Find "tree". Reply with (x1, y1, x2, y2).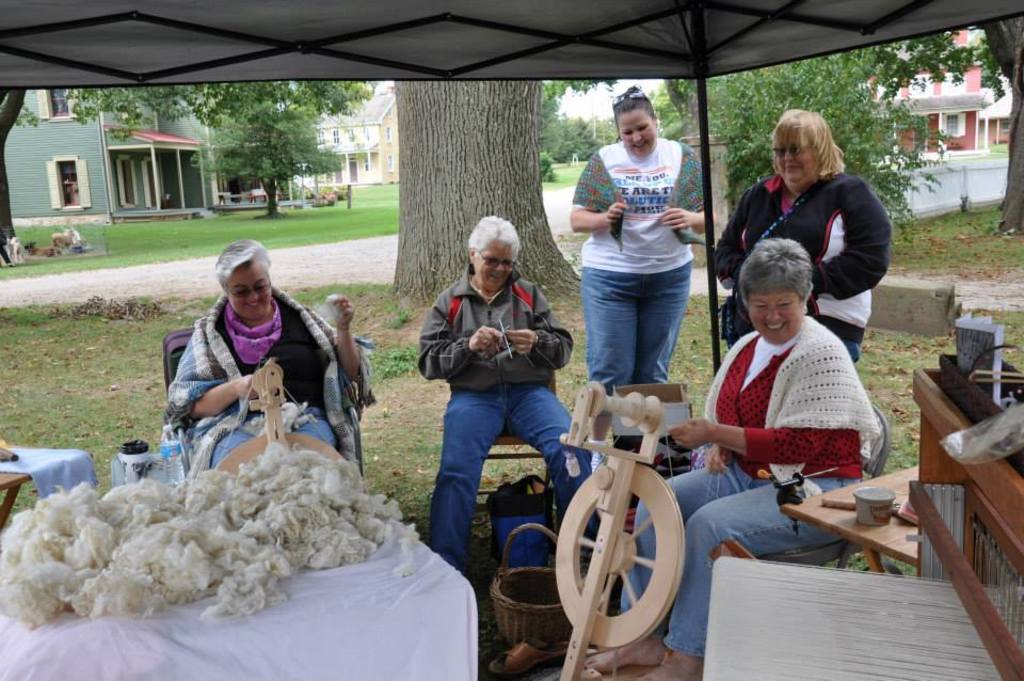
(63, 79, 379, 219).
